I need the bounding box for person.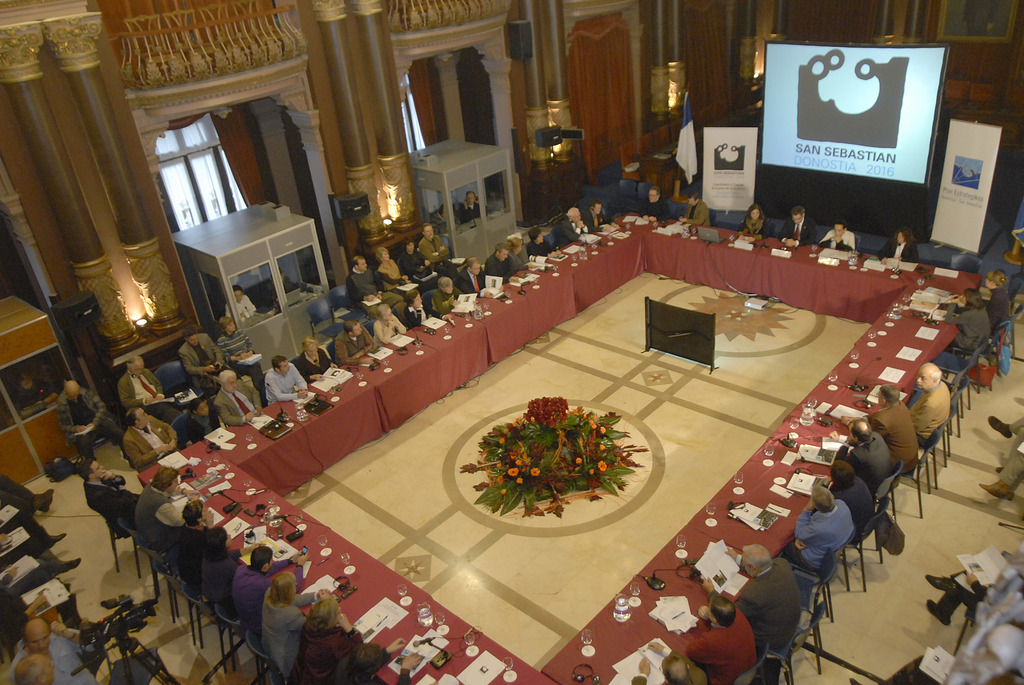
Here it is: BBox(10, 615, 95, 682).
